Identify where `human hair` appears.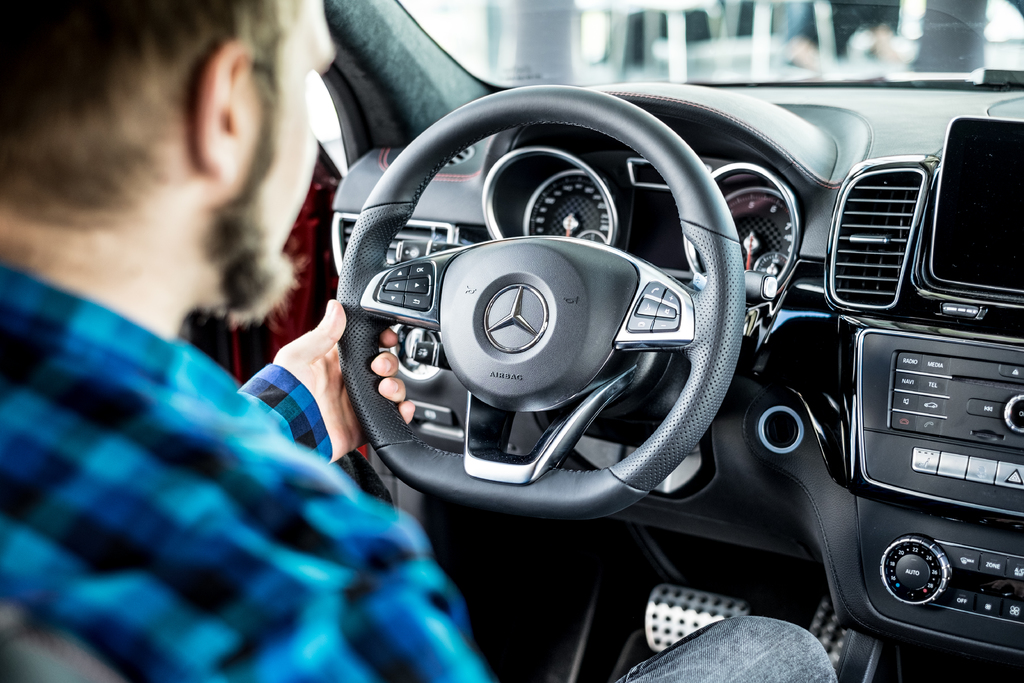
Appears at BBox(30, 7, 295, 249).
